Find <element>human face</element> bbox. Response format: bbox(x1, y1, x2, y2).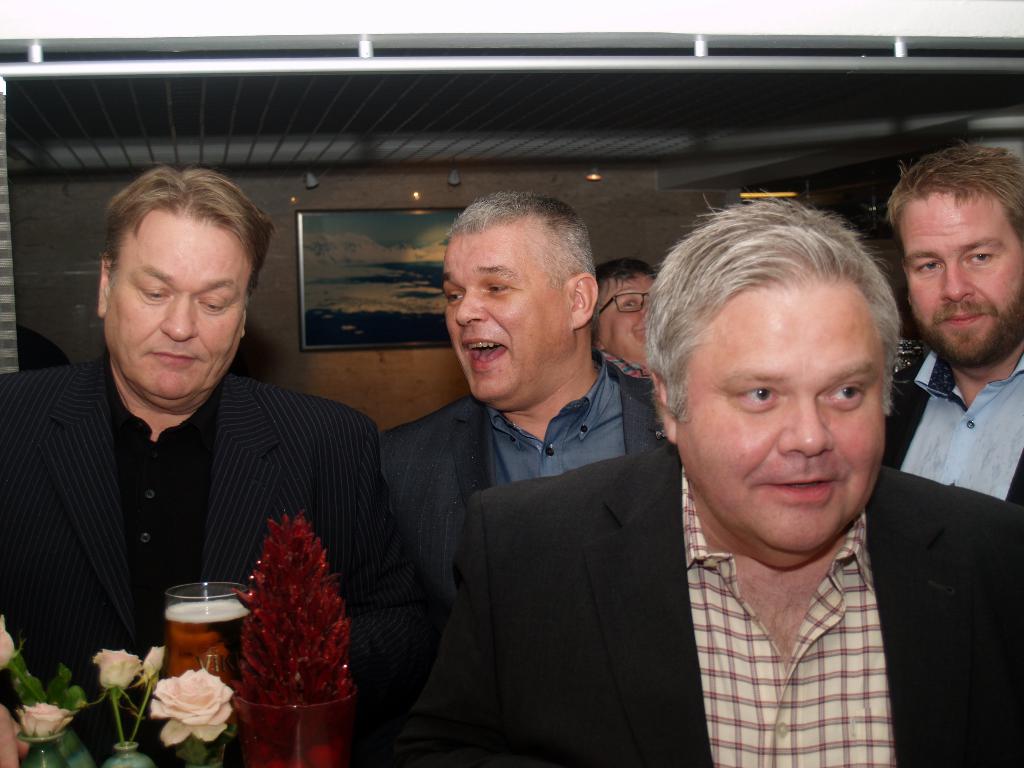
bbox(438, 205, 568, 409).
